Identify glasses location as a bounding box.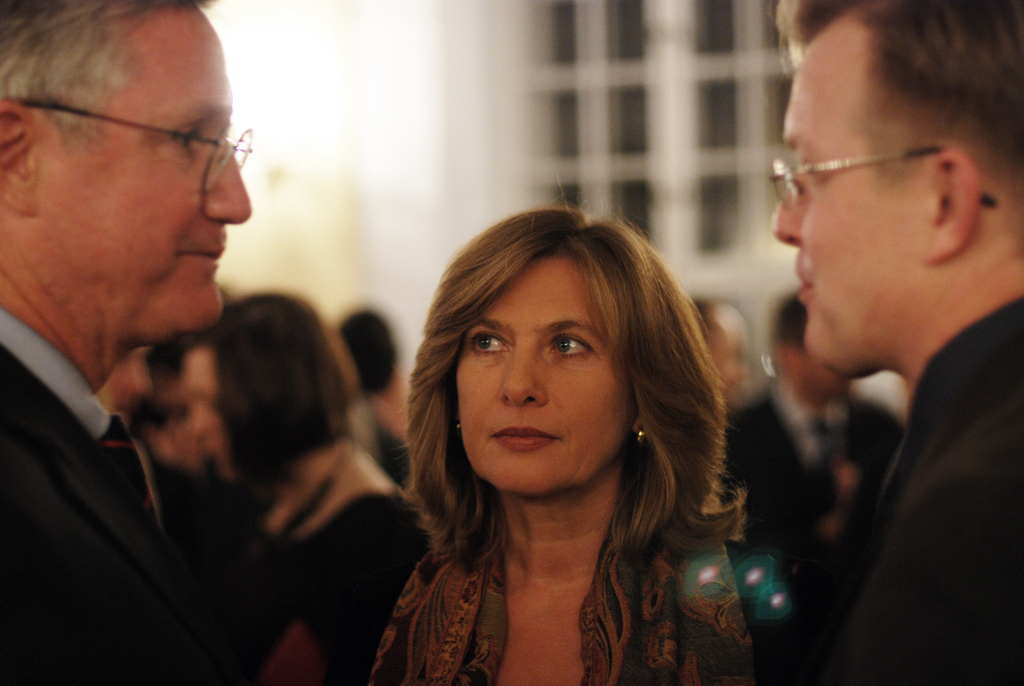
crop(755, 141, 998, 211).
